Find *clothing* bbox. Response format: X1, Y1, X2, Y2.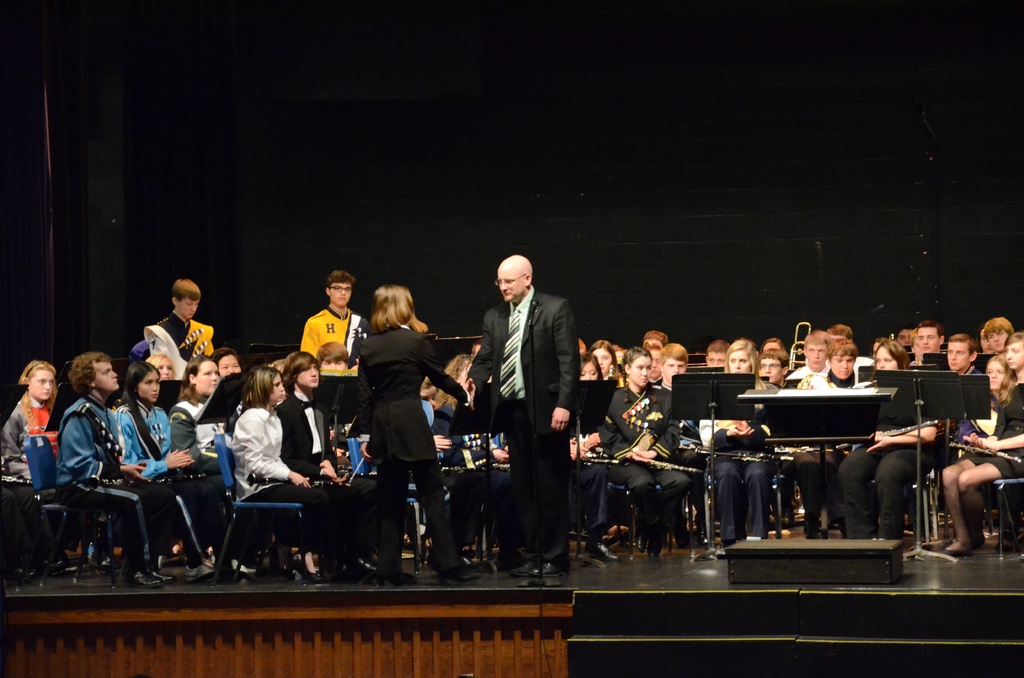
798, 371, 832, 520.
